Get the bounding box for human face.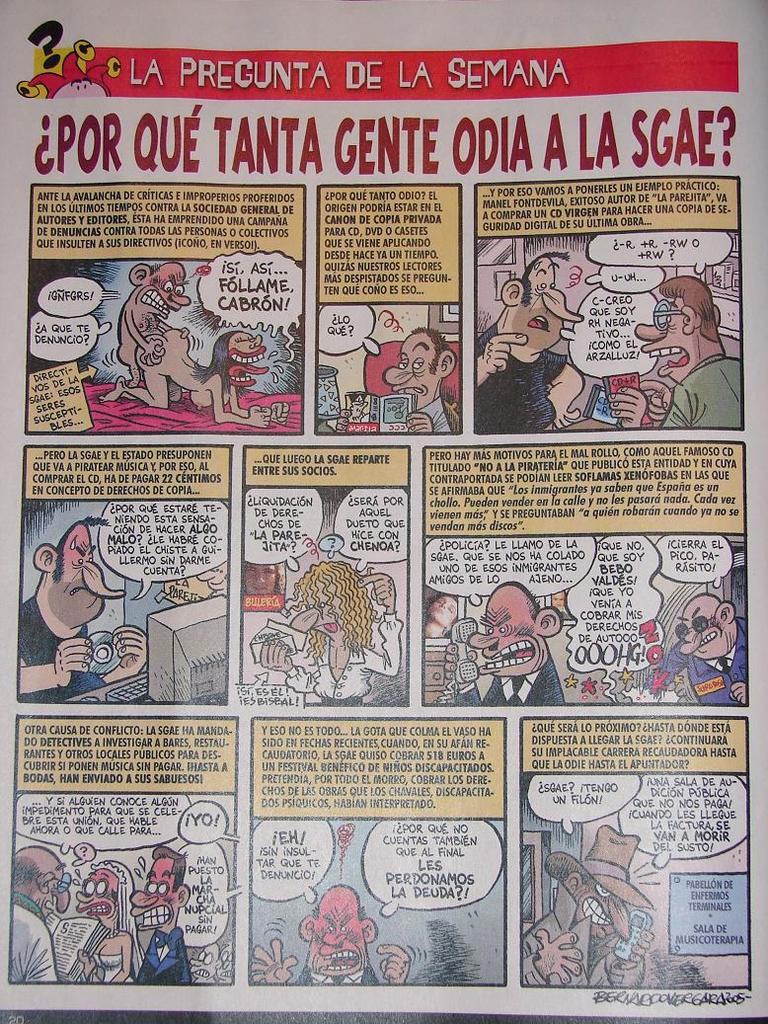
<box>507,260,584,356</box>.
